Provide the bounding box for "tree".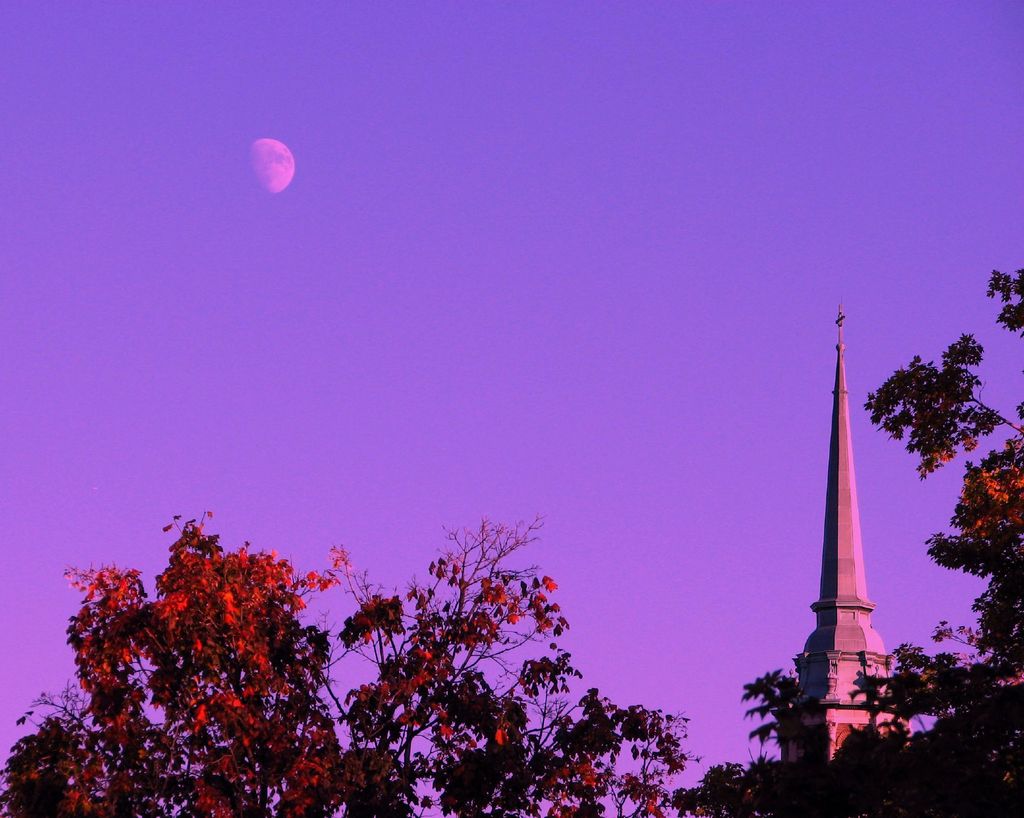
pyautogui.locateOnScreen(825, 636, 1023, 817).
